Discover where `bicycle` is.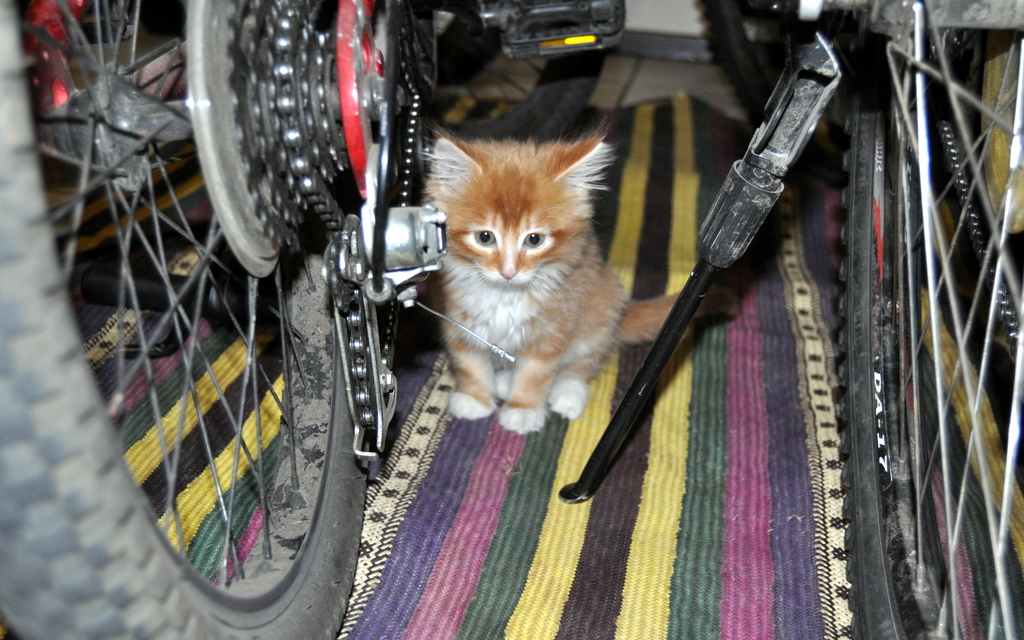
Discovered at [559,0,1023,639].
